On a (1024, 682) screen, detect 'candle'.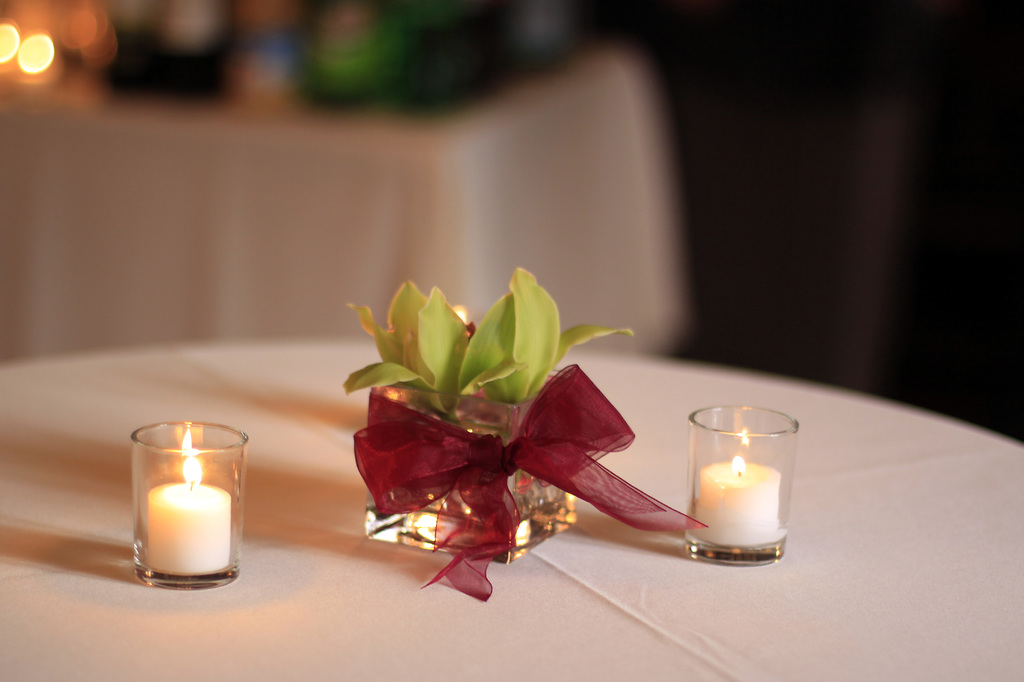
{"left": 690, "top": 408, "right": 800, "bottom": 564}.
